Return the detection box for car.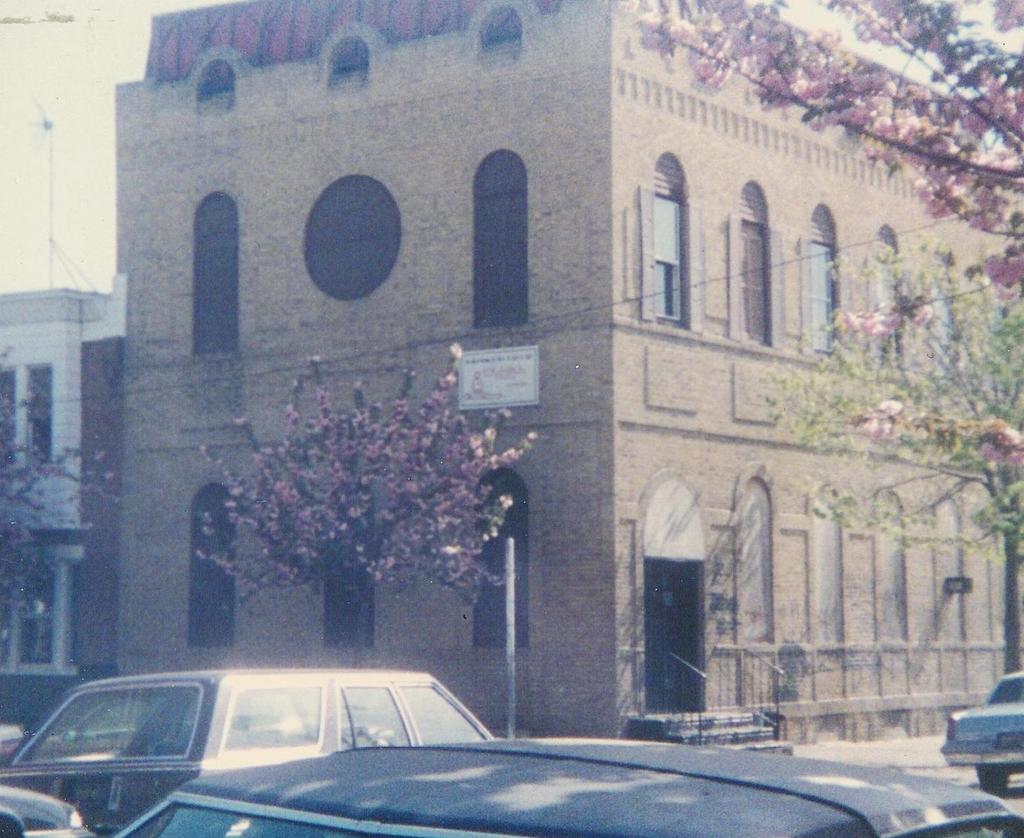
l=0, t=668, r=494, b=837.
